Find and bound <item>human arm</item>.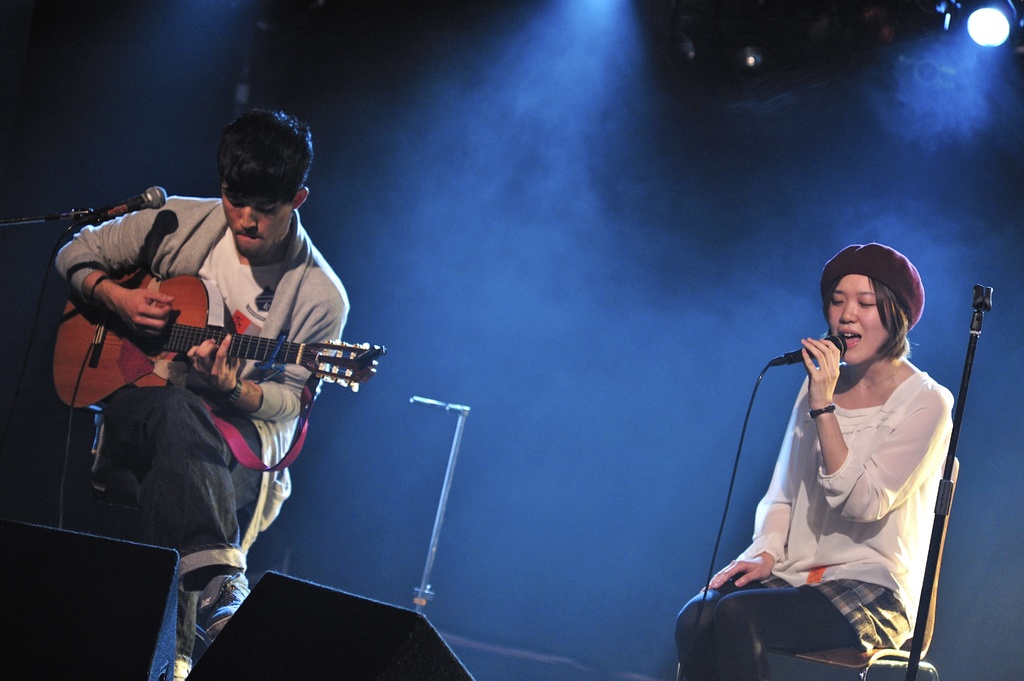
Bound: Rect(184, 292, 360, 419).
